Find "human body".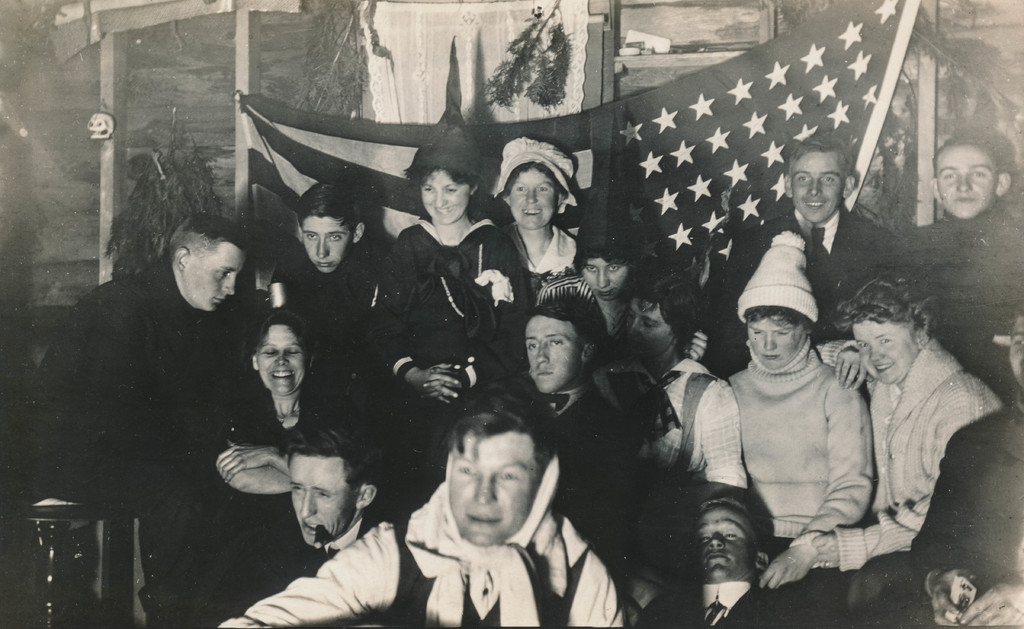
select_region(529, 179, 646, 351).
